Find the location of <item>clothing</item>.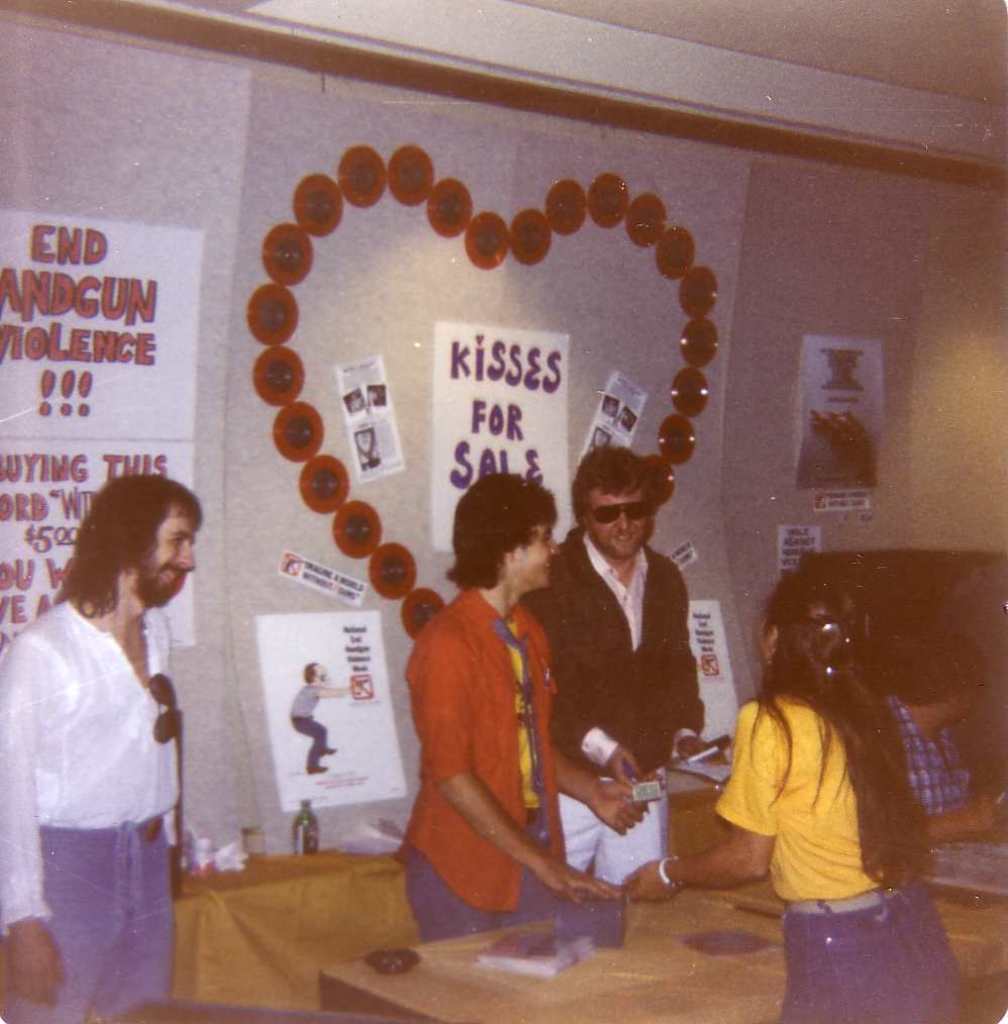
Location: <box>396,588,579,940</box>.
